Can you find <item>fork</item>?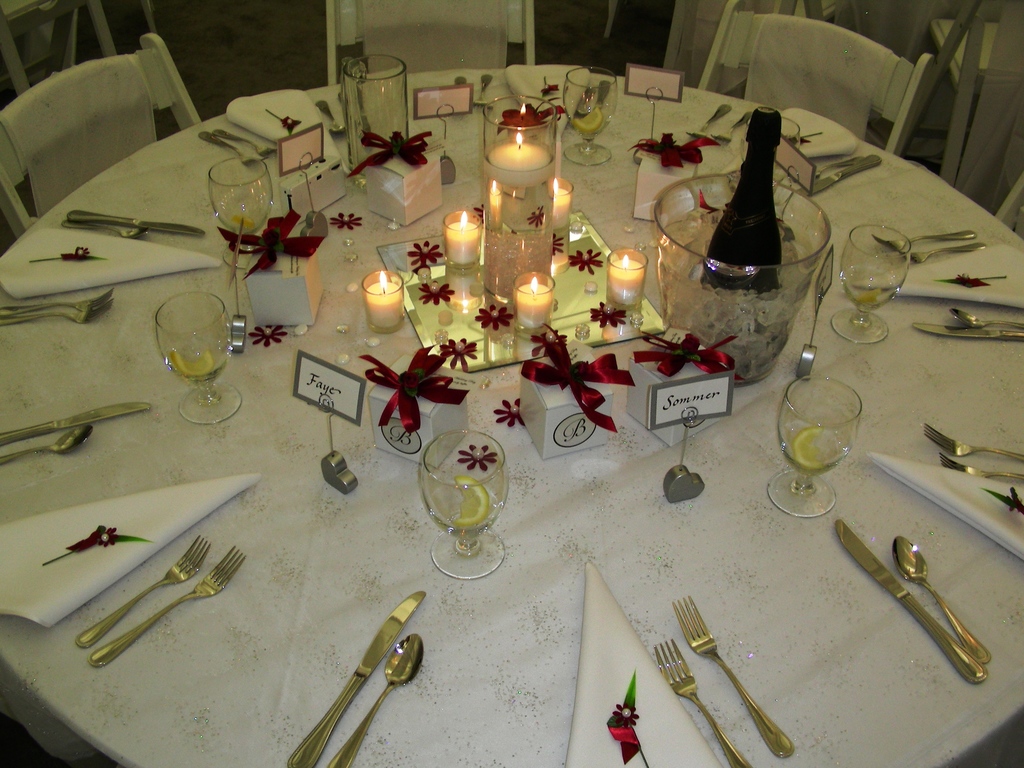
Yes, bounding box: (left=0, top=285, right=115, bottom=311).
